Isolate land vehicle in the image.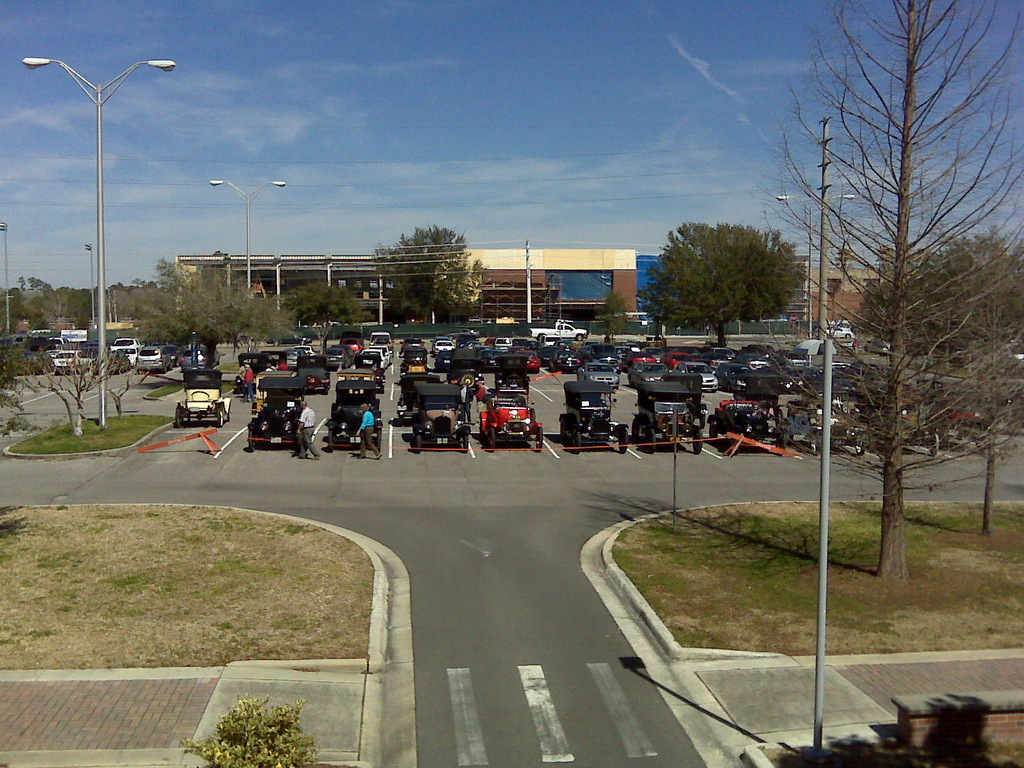
Isolated region: (505,344,524,356).
